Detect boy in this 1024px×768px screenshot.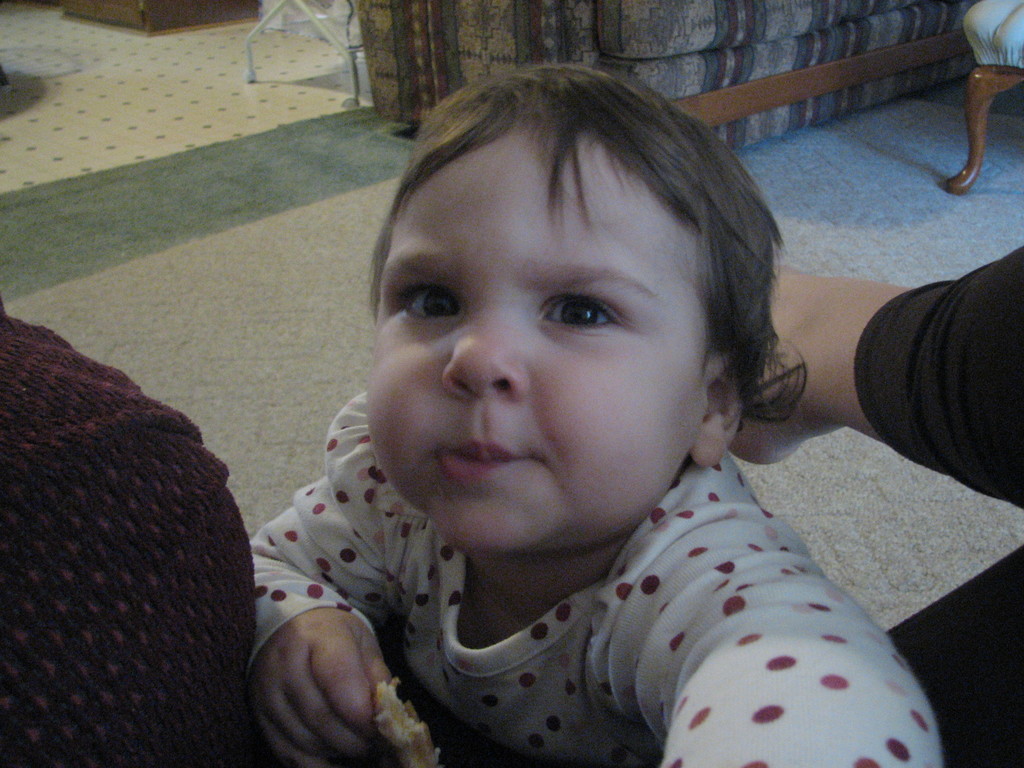
Detection: <bbox>252, 58, 991, 762</bbox>.
